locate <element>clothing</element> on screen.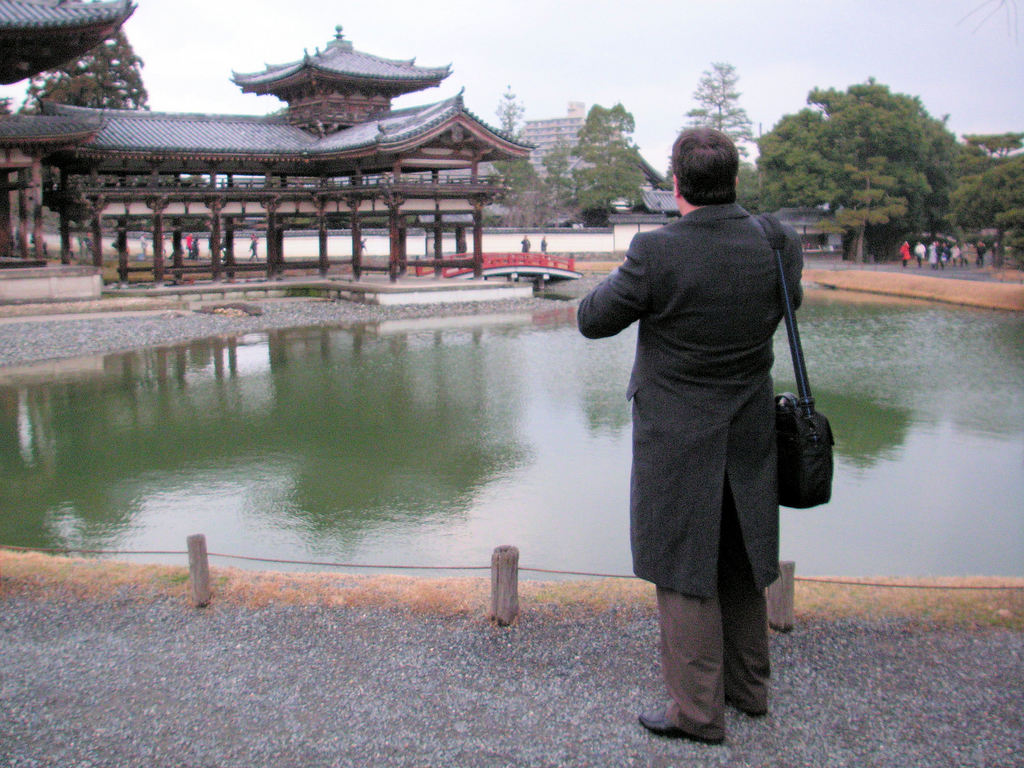
On screen at x1=140 y1=237 x2=148 y2=254.
